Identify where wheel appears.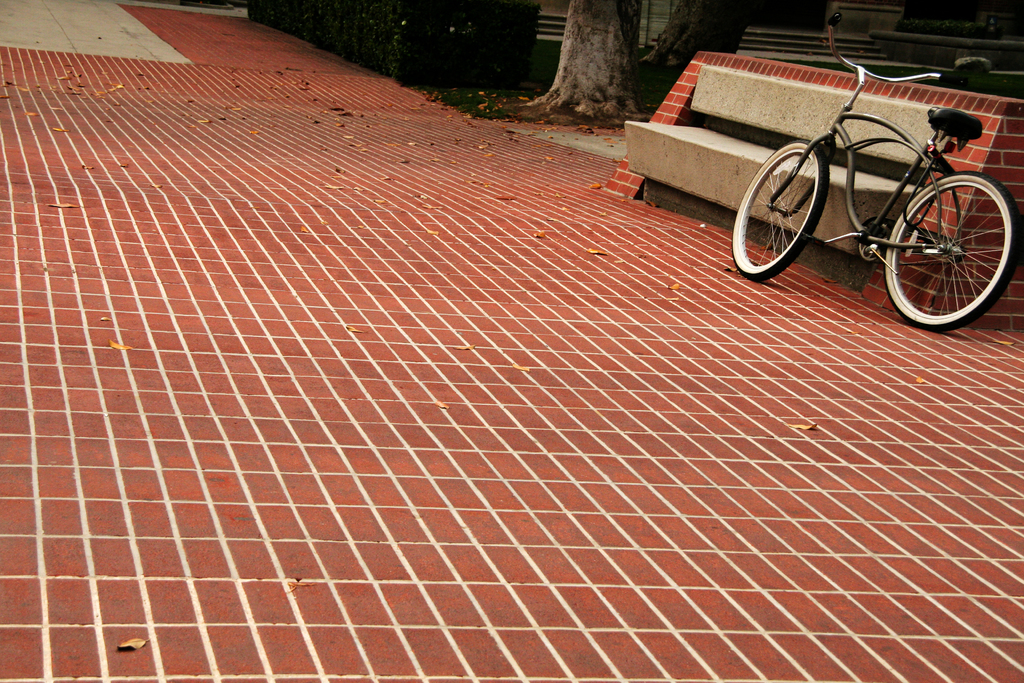
Appears at detection(732, 142, 831, 282).
